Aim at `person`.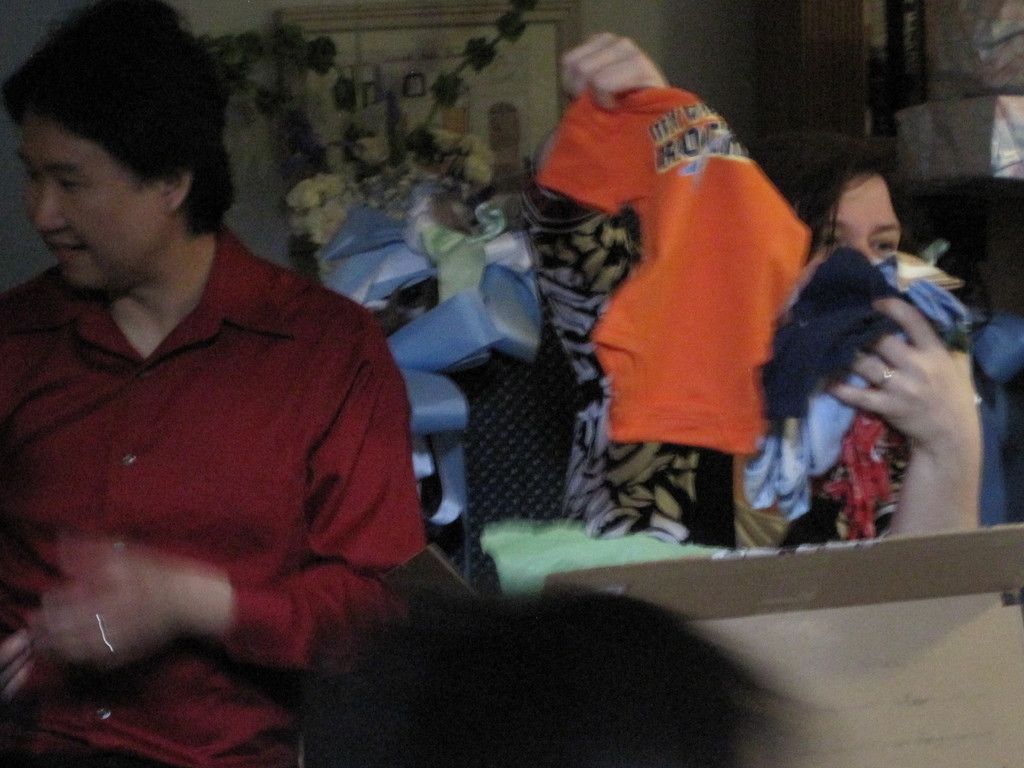
Aimed at pyautogui.locateOnScreen(0, 62, 418, 767).
